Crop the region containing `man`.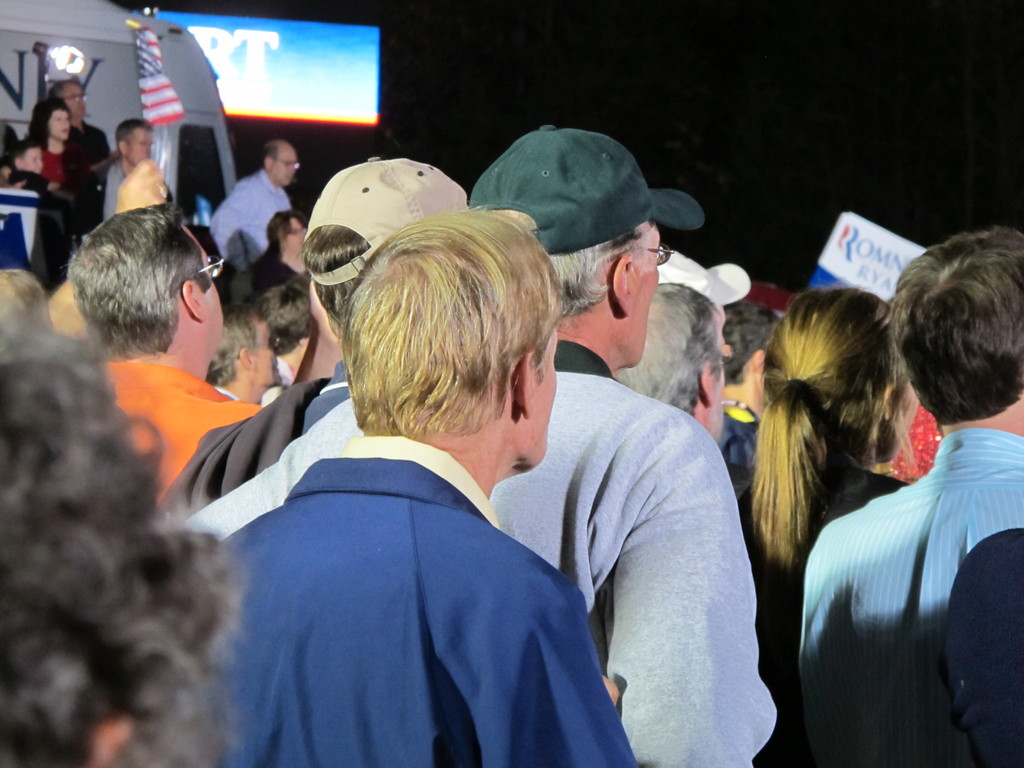
Crop region: (x1=206, y1=131, x2=307, y2=271).
